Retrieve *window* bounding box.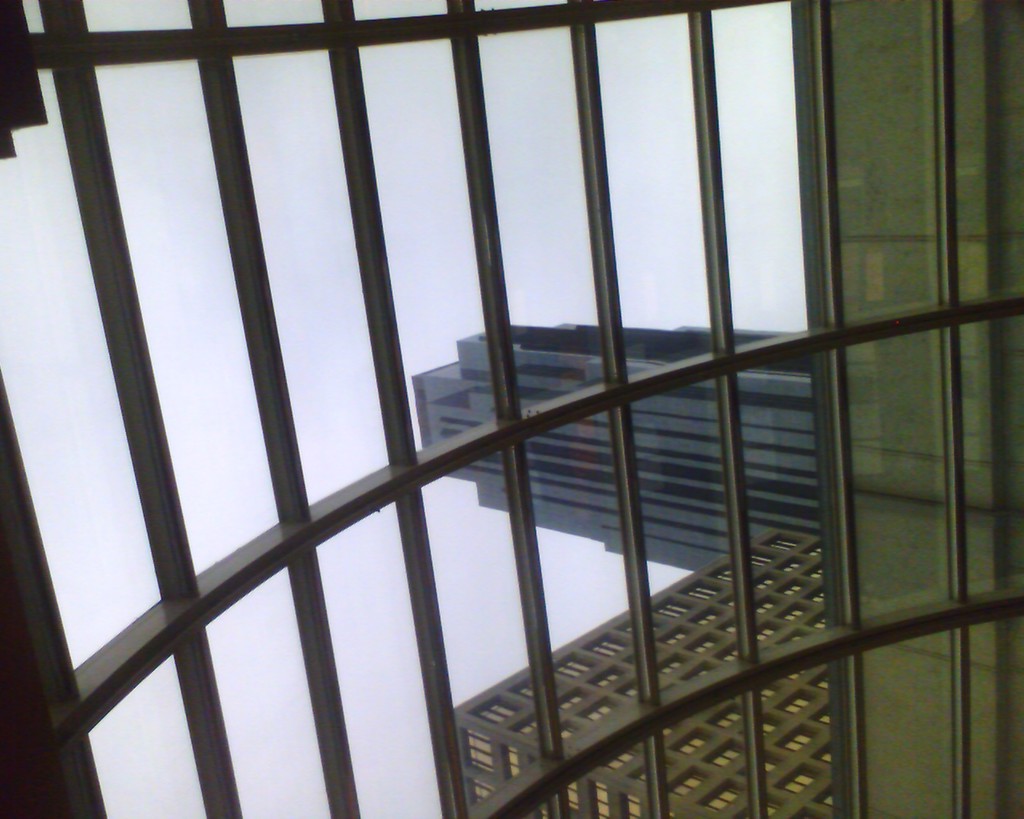
Bounding box: bbox=(778, 561, 801, 574).
